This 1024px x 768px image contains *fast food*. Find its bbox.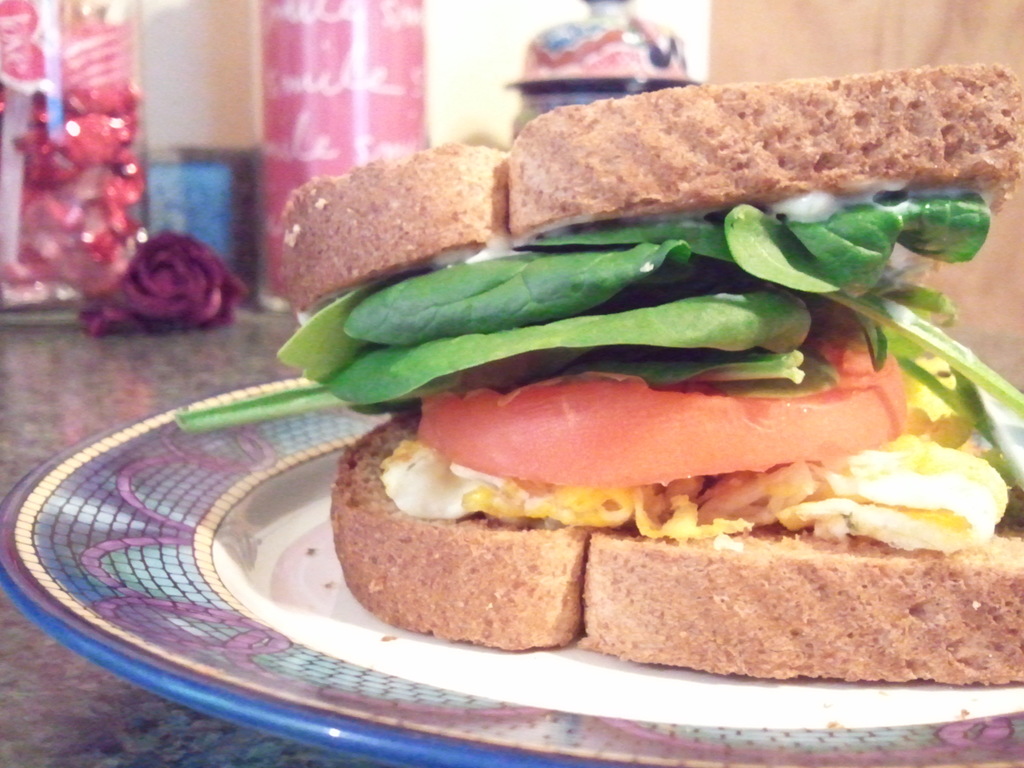
select_region(262, 145, 1018, 639).
